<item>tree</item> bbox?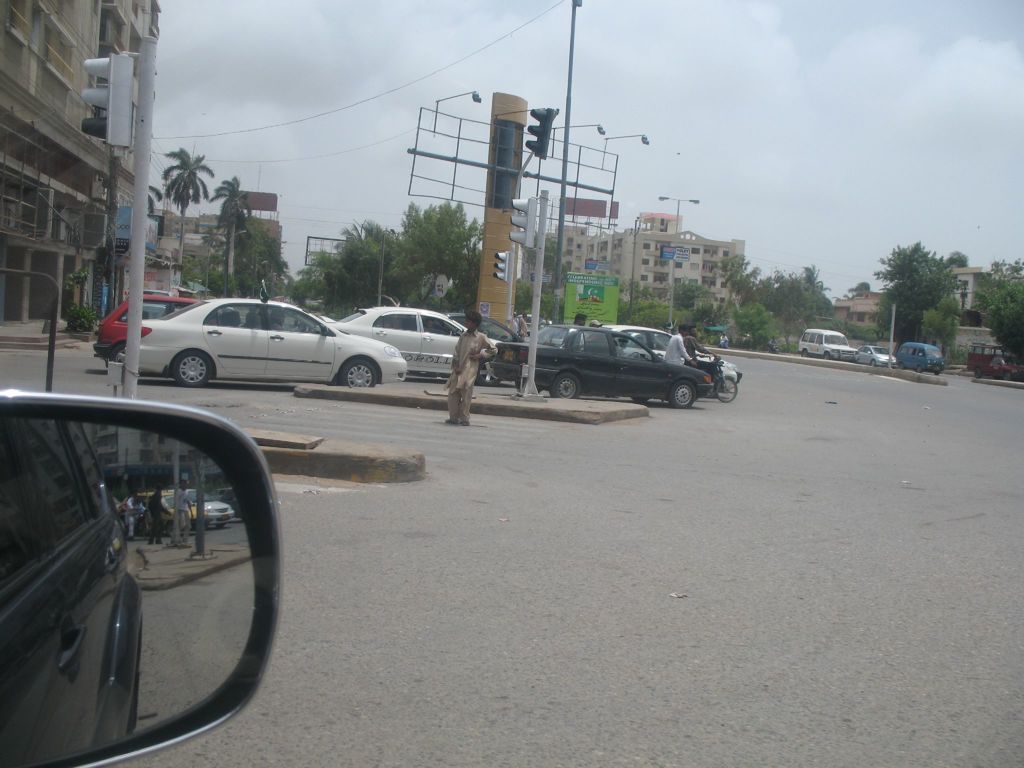
locate(509, 227, 565, 321)
